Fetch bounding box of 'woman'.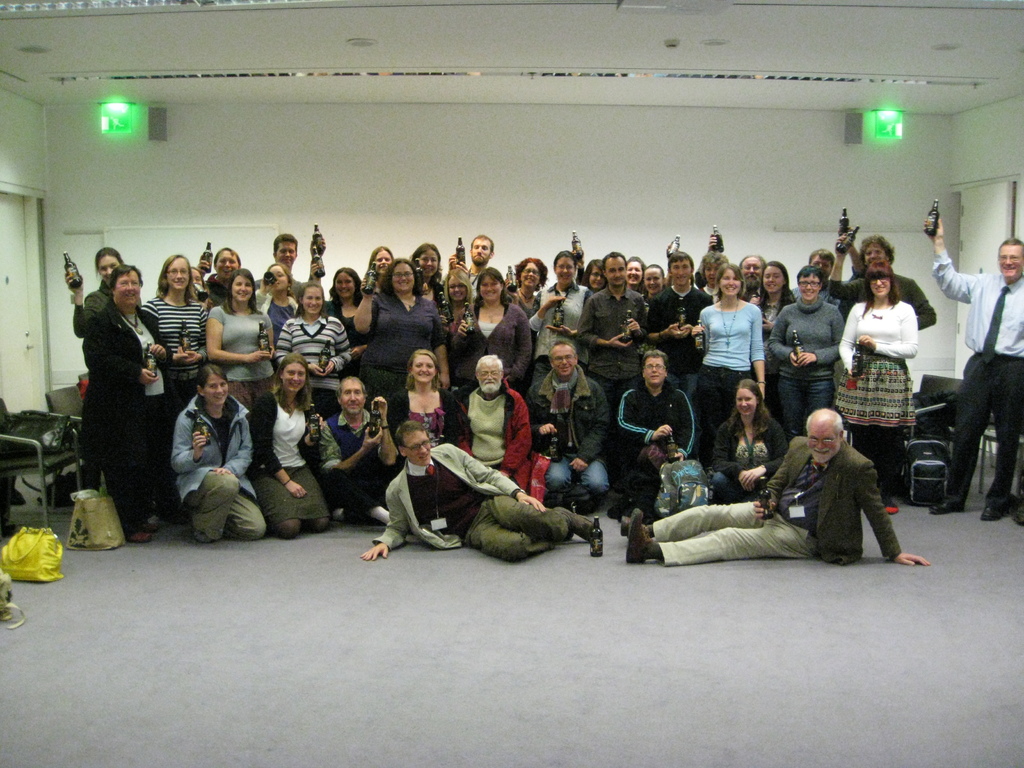
Bbox: (x1=439, y1=265, x2=472, y2=340).
